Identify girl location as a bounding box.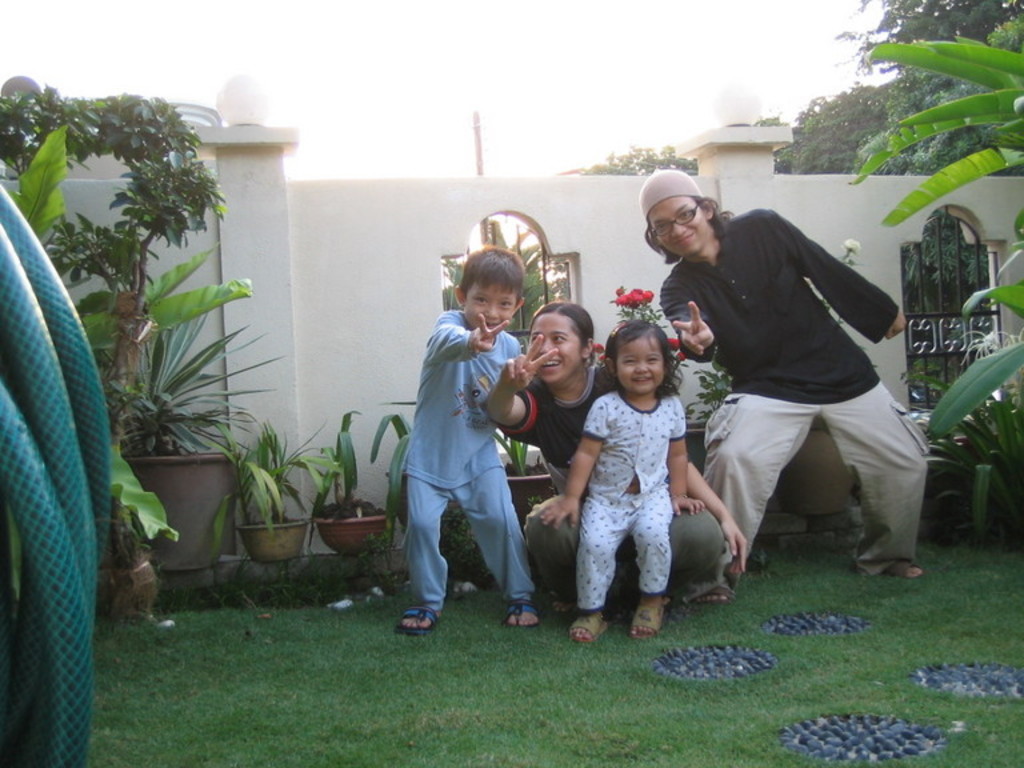
[x1=485, y1=300, x2=745, y2=617].
